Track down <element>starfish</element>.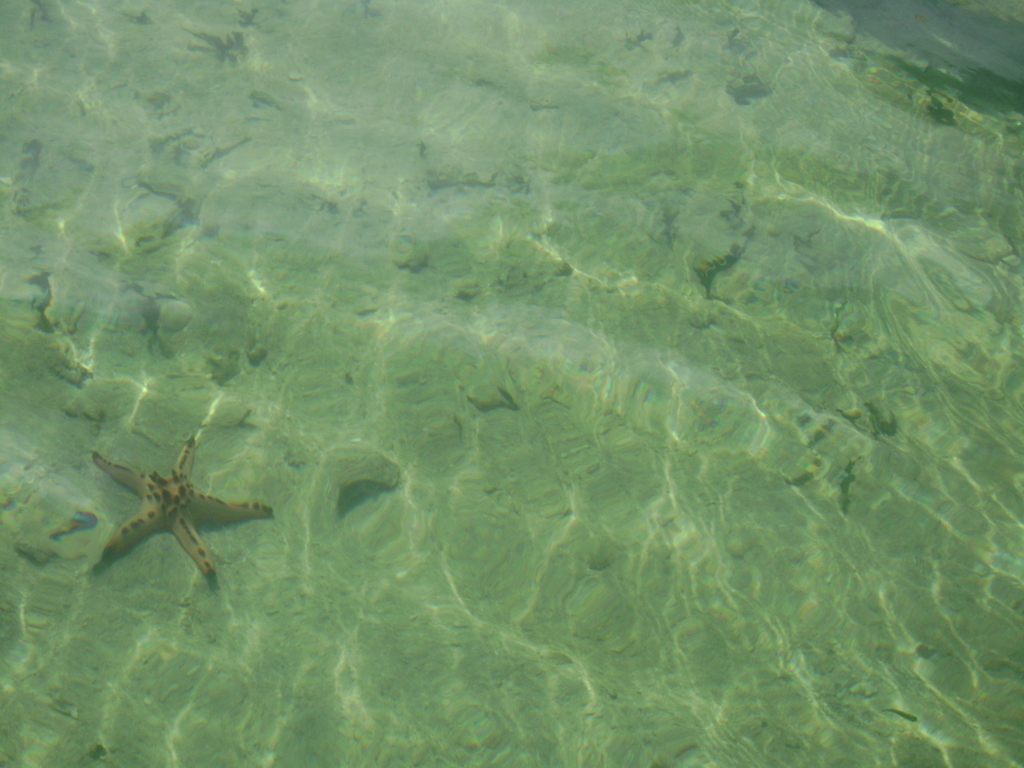
Tracked to 91, 434, 273, 574.
